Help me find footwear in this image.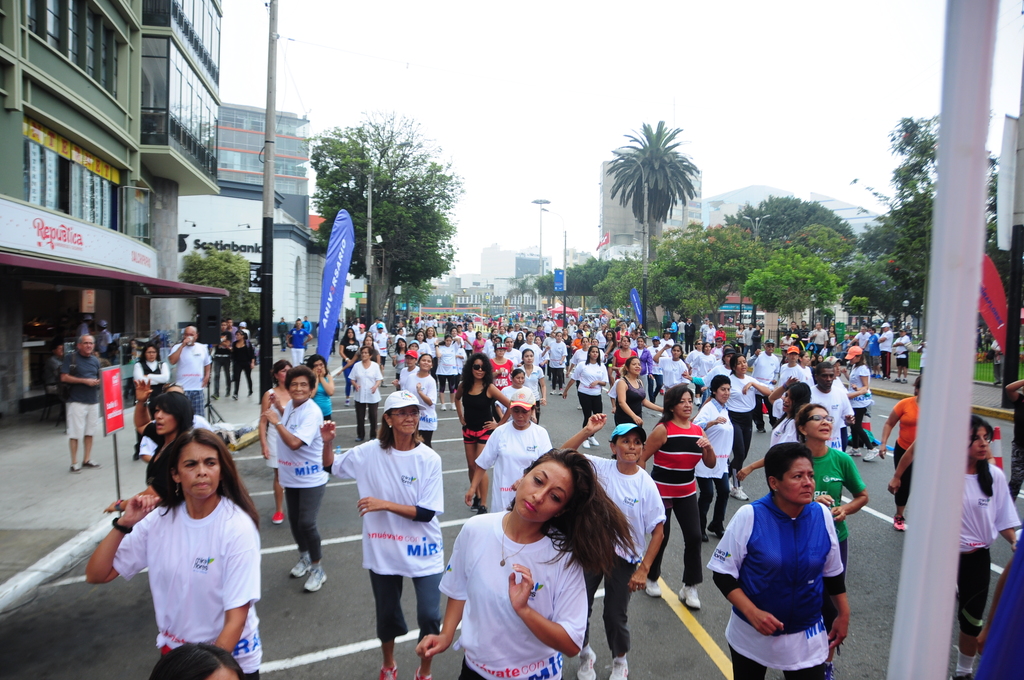
Found it: bbox=(580, 441, 588, 450).
